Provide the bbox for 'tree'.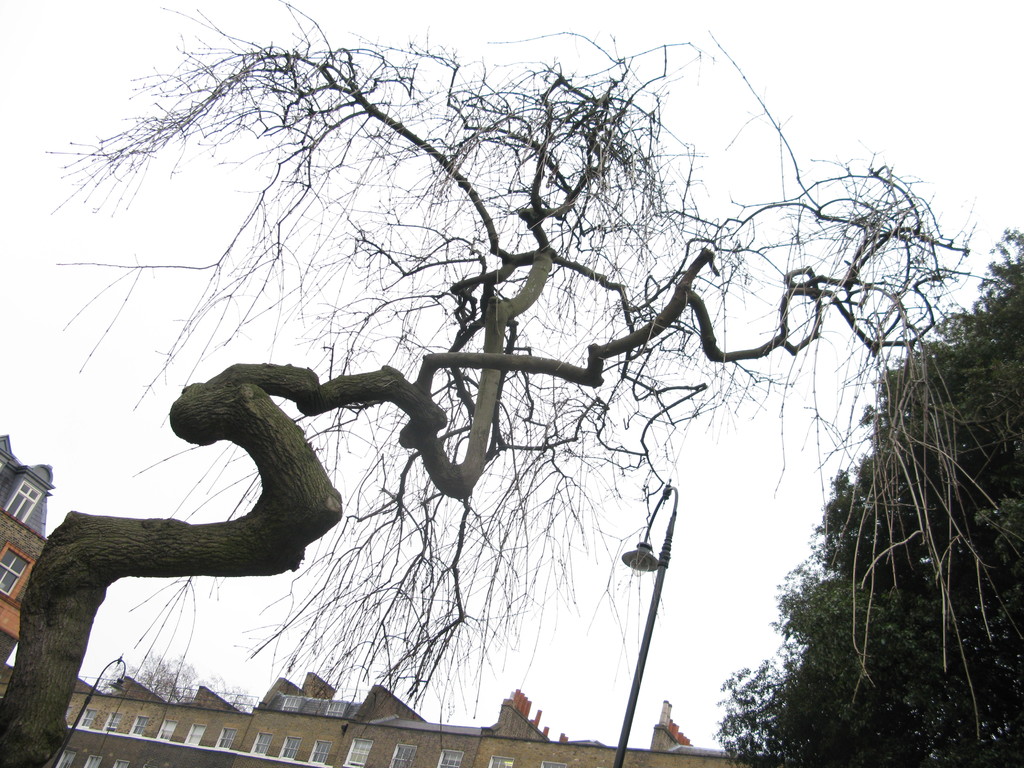
detection(0, 2, 995, 764).
